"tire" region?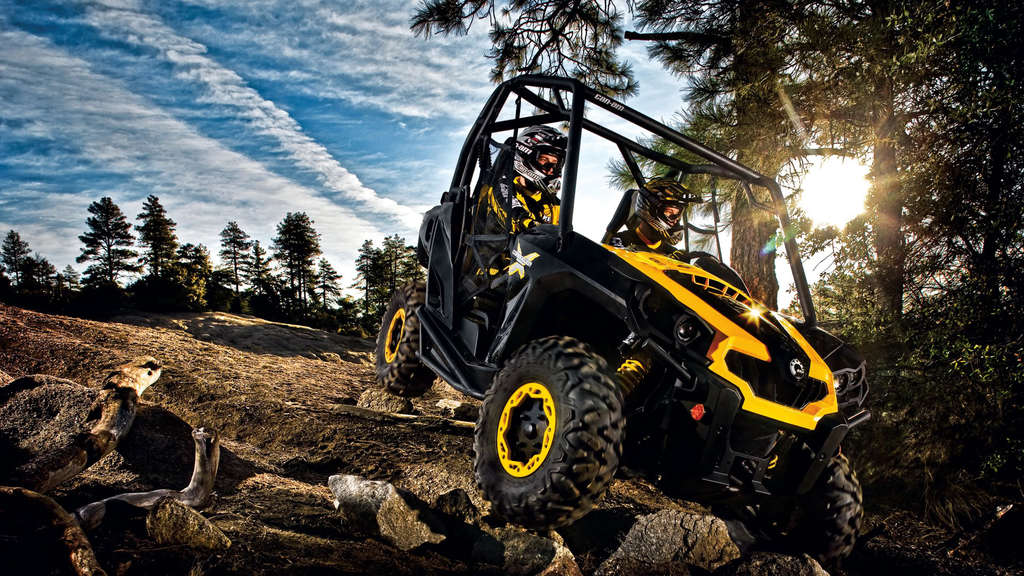
x1=472, y1=332, x2=623, y2=488
